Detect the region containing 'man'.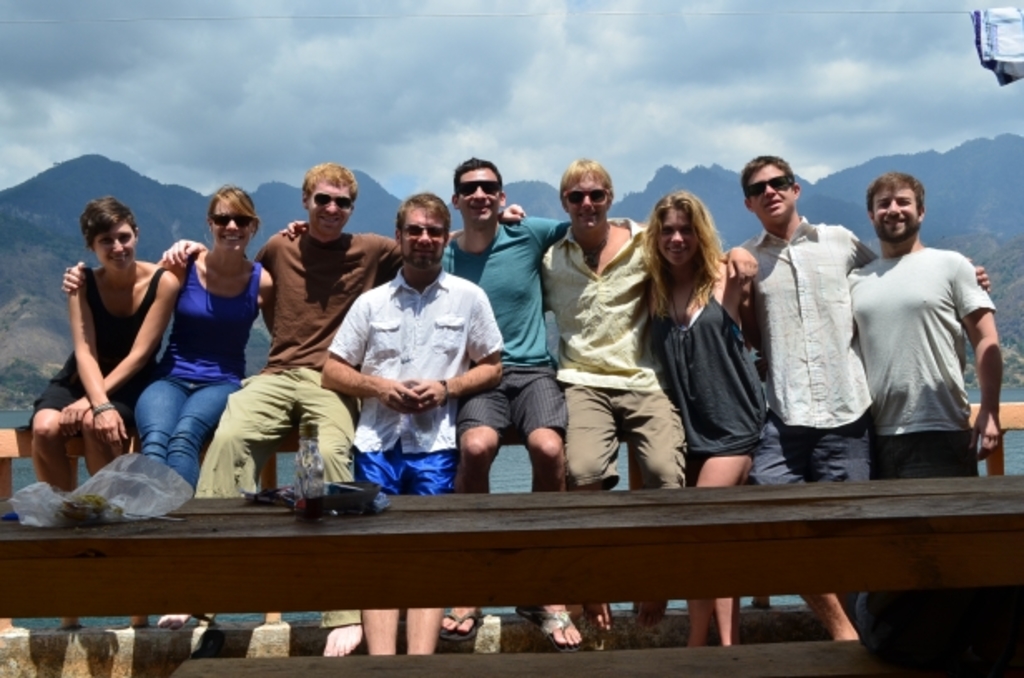
(x1=524, y1=153, x2=758, y2=628).
